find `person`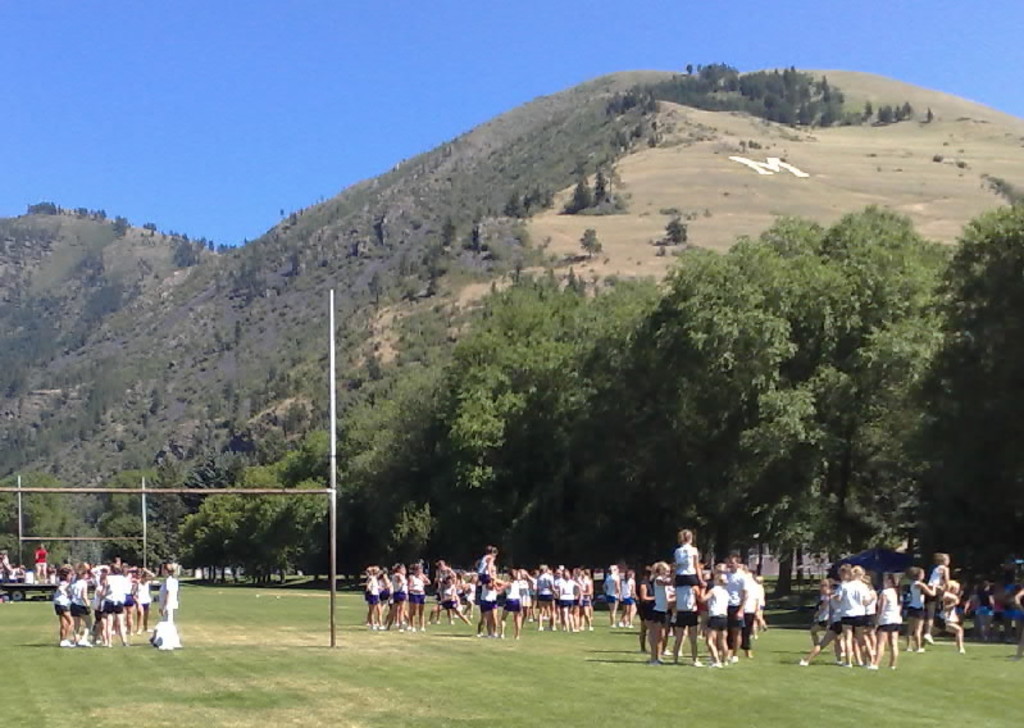
box=[905, 564, 937, 652]
